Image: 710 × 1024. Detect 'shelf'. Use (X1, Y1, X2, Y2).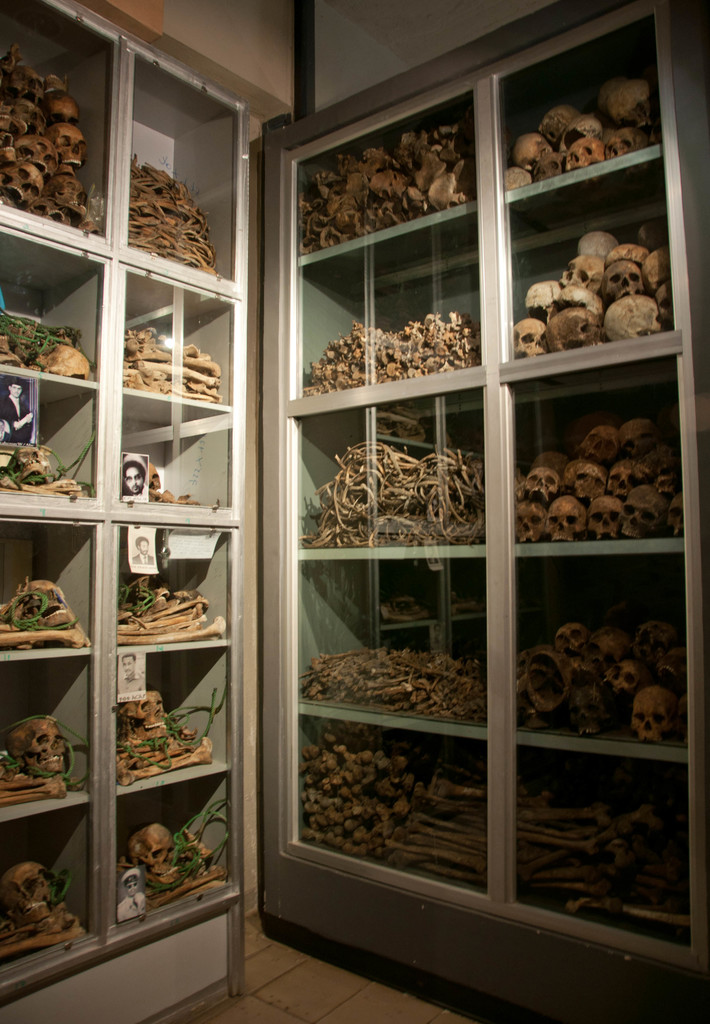
(0, 505, 98, 668).
